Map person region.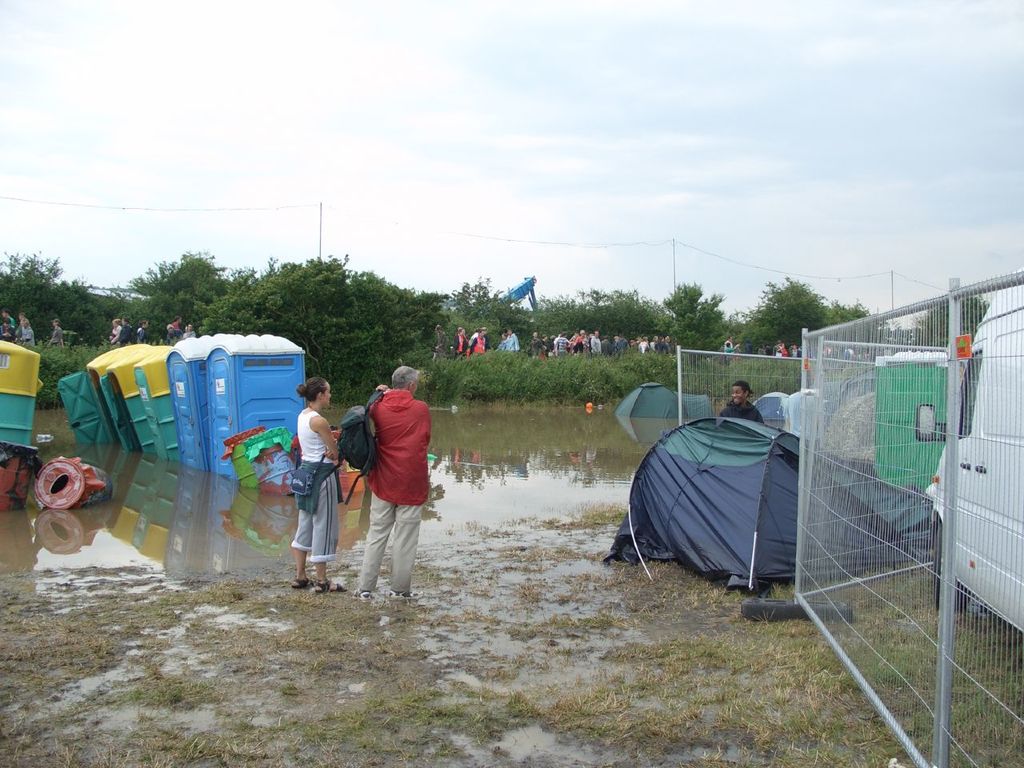
Mapped to x1=462 y1=326 x2=494 y2=359.
